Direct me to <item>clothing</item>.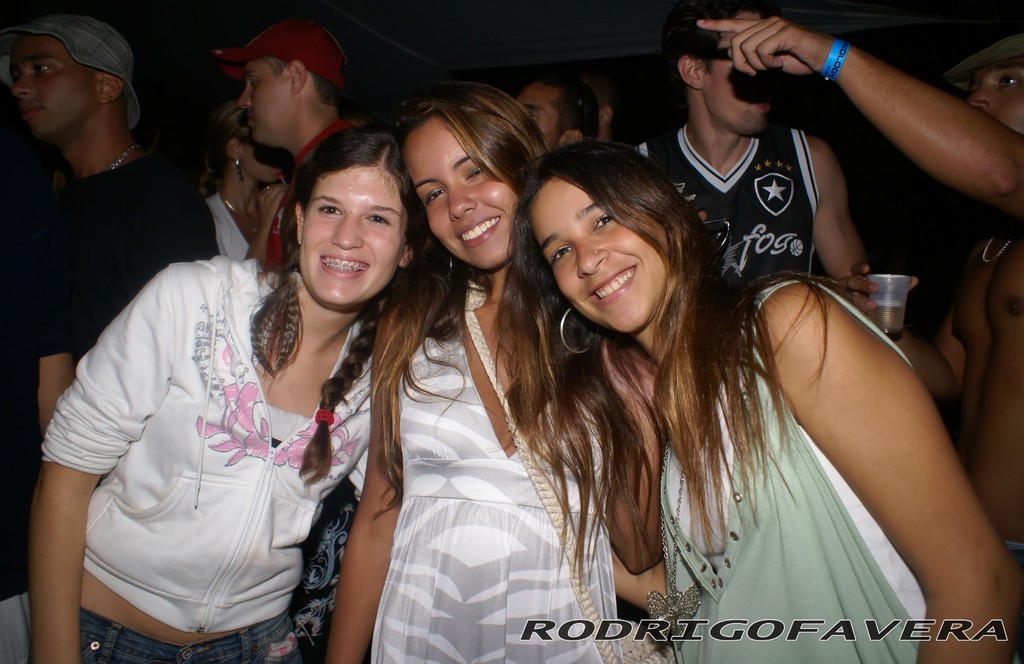
Direction: detection(367, 301, 631, 663).
